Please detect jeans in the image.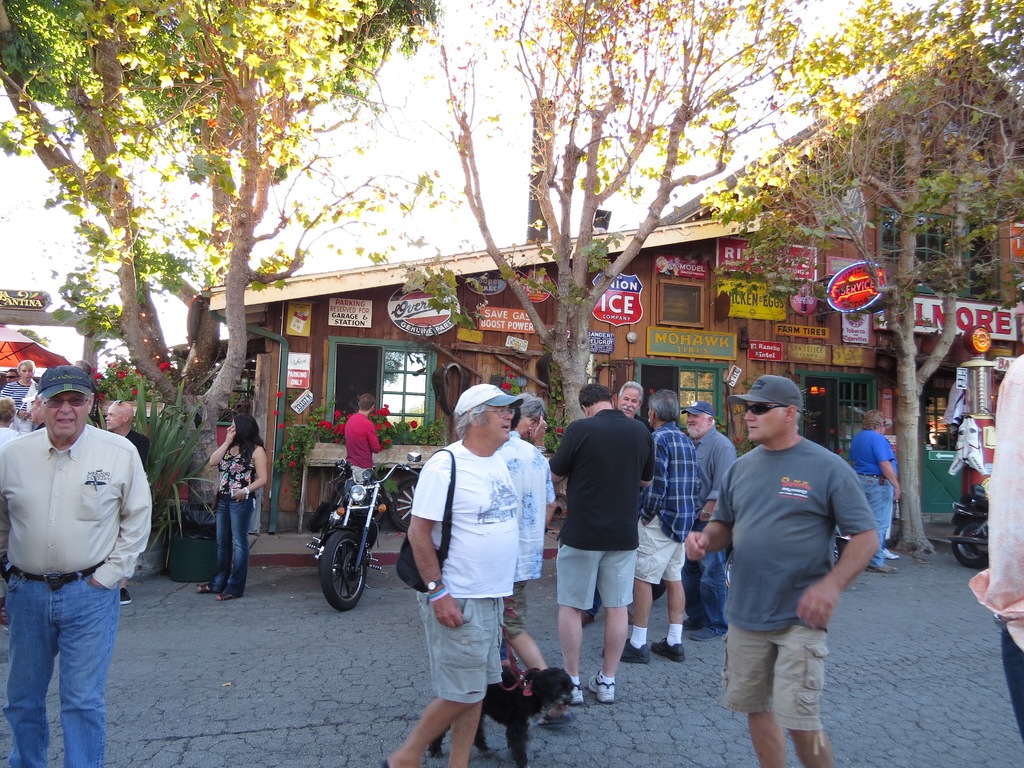
bbox=[634, 516, 686, 588].
